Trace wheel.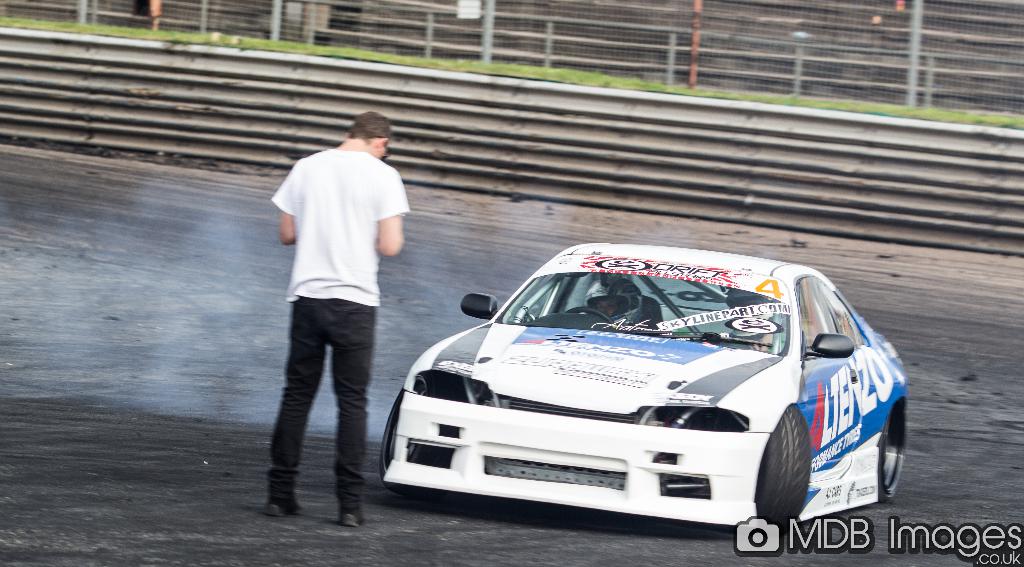
Traced to (left=879, top=392, right=904, bottom=507).
